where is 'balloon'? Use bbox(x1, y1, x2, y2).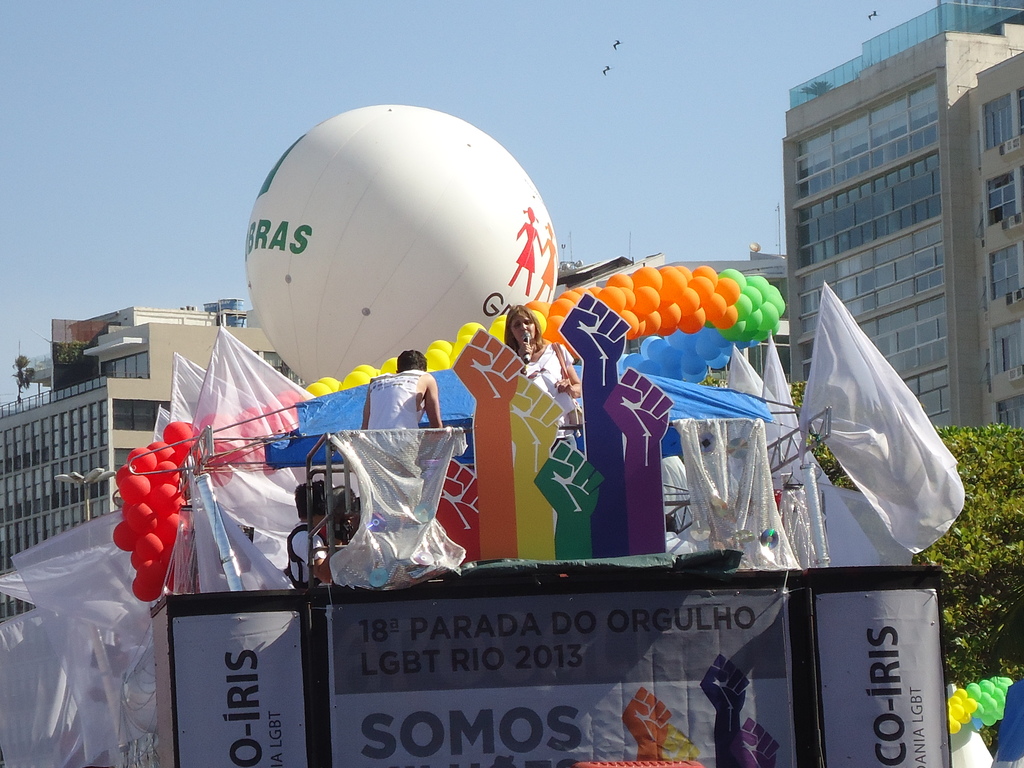
bbox(523, 298, 550, 317).
